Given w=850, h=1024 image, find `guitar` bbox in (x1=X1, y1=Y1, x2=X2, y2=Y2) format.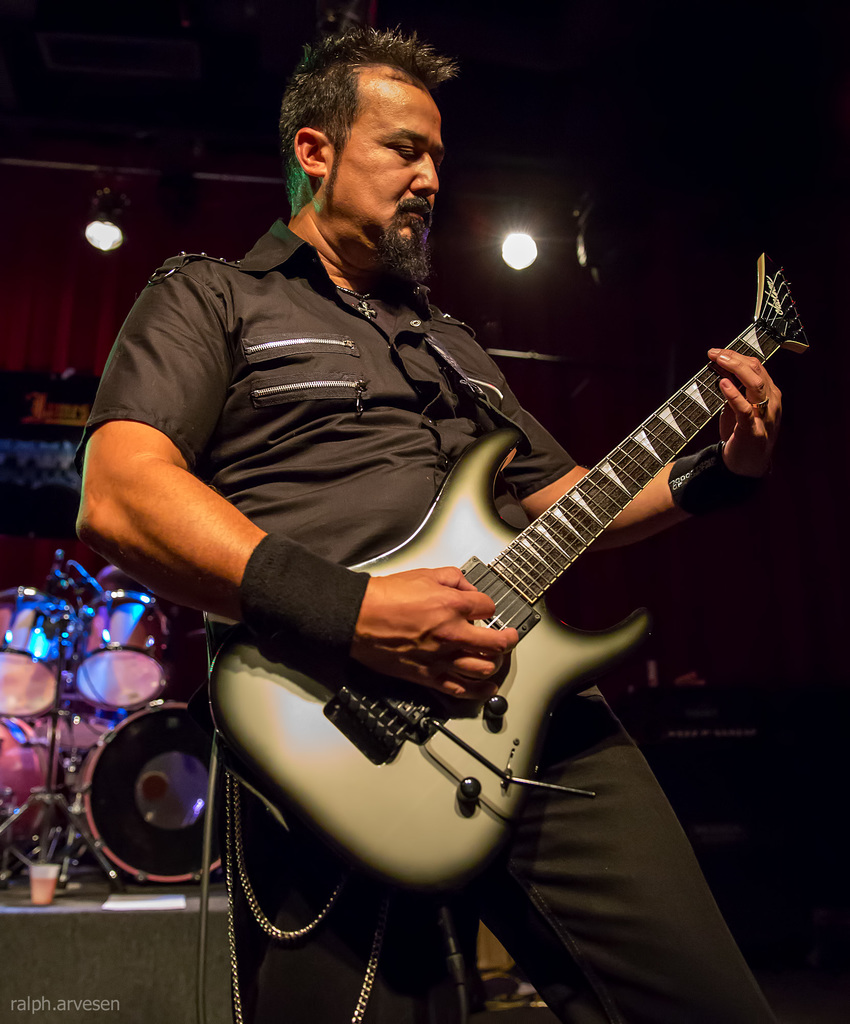
(x1=208, y1=252, x2=814, y2=911).
